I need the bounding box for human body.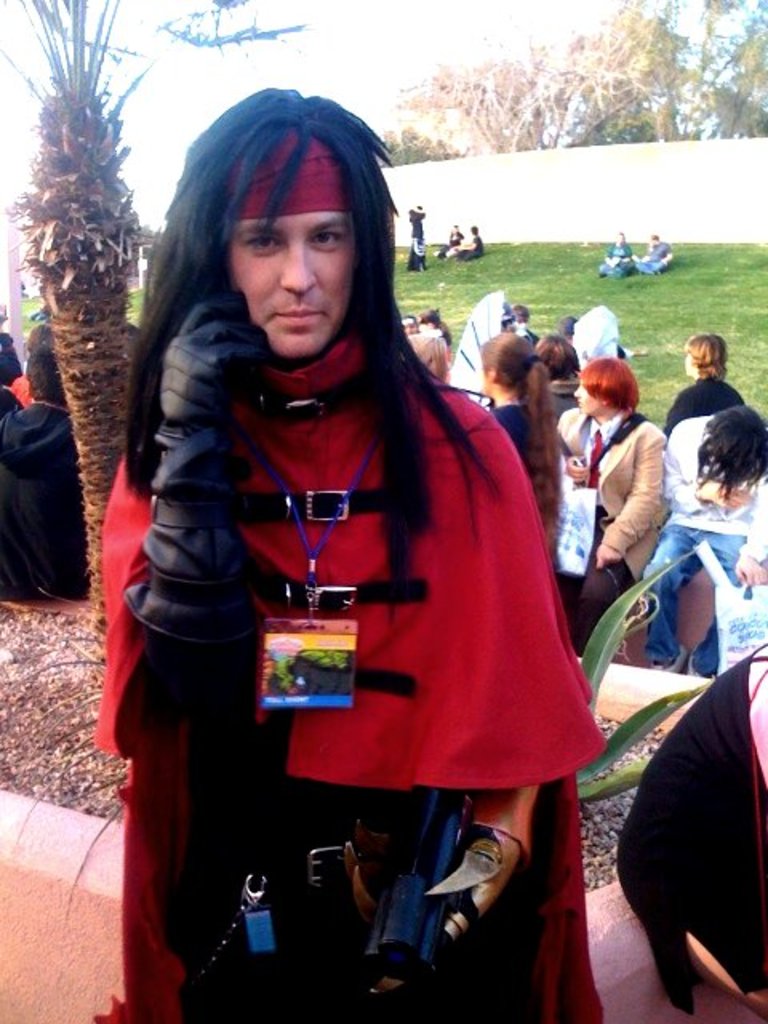
Here it is: l=448, t=226, r=493, b=266.
